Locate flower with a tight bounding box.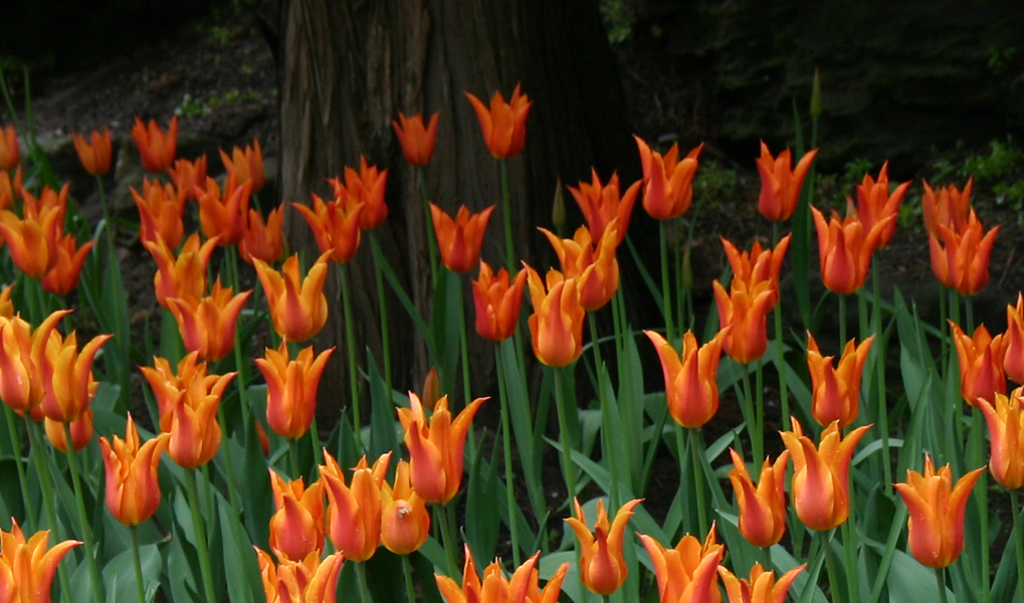
detection(162, 154, 204, 208).
